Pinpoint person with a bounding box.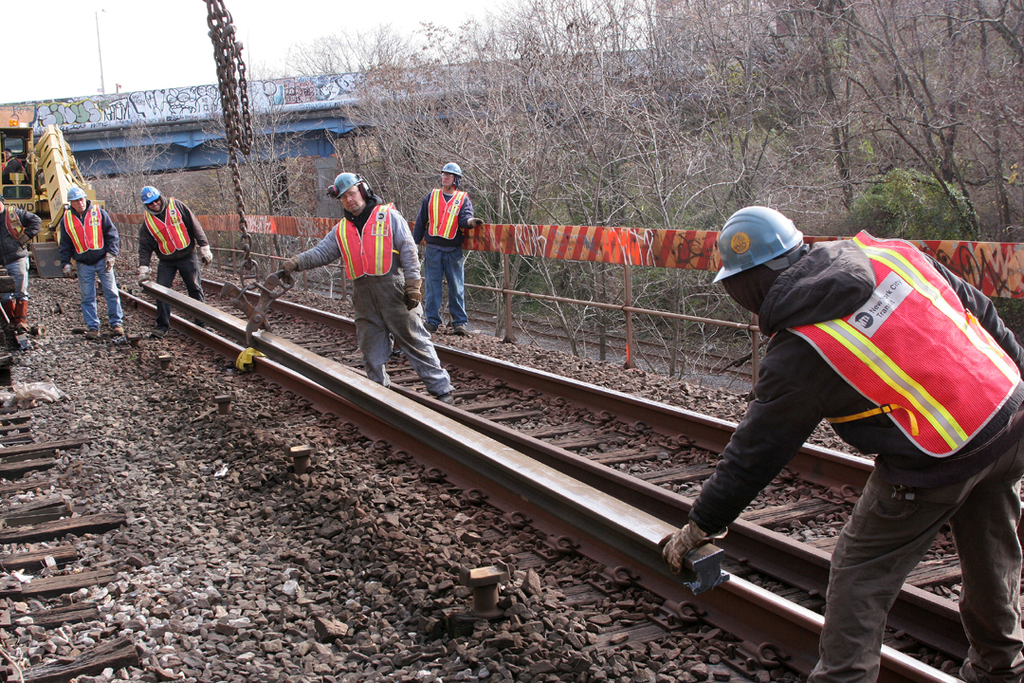
408,159,484,332.
